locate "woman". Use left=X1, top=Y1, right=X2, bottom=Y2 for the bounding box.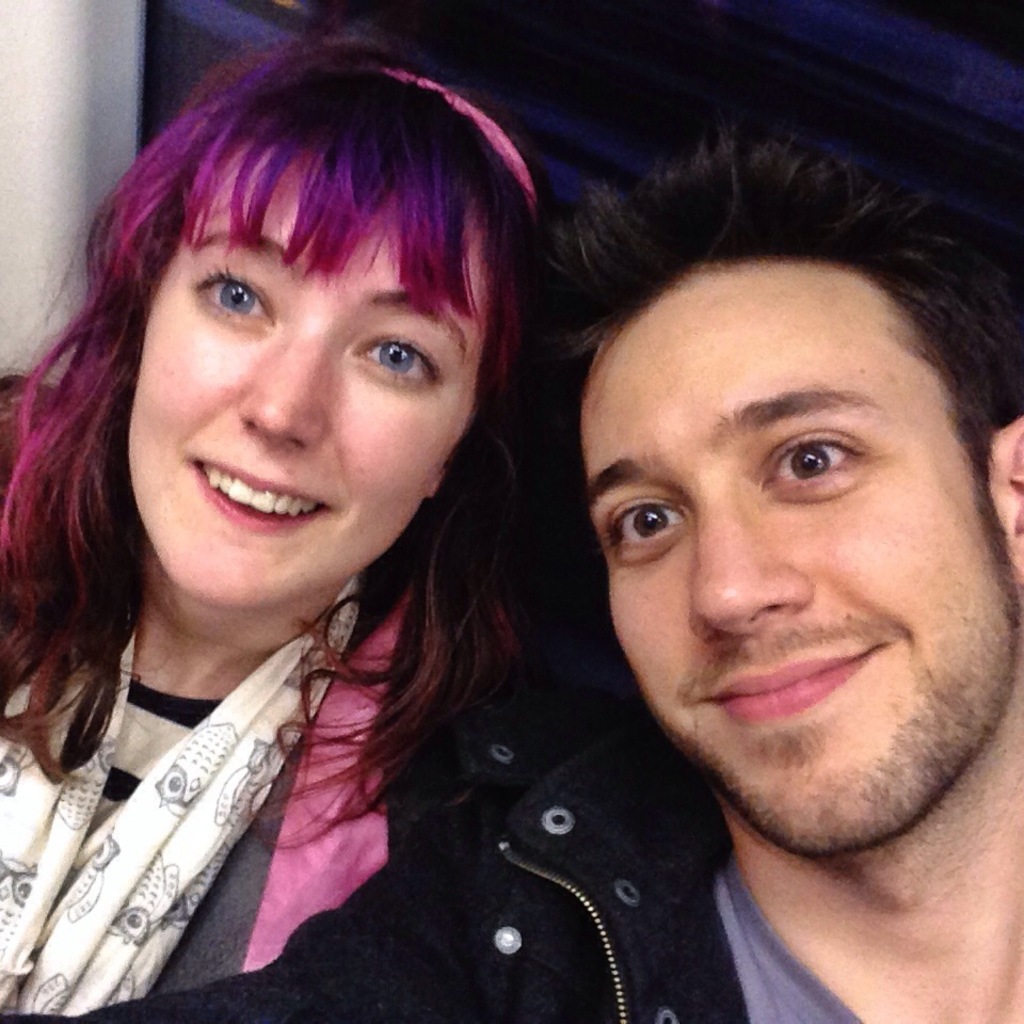
left=0, top=23, right=649, bottom=993.
